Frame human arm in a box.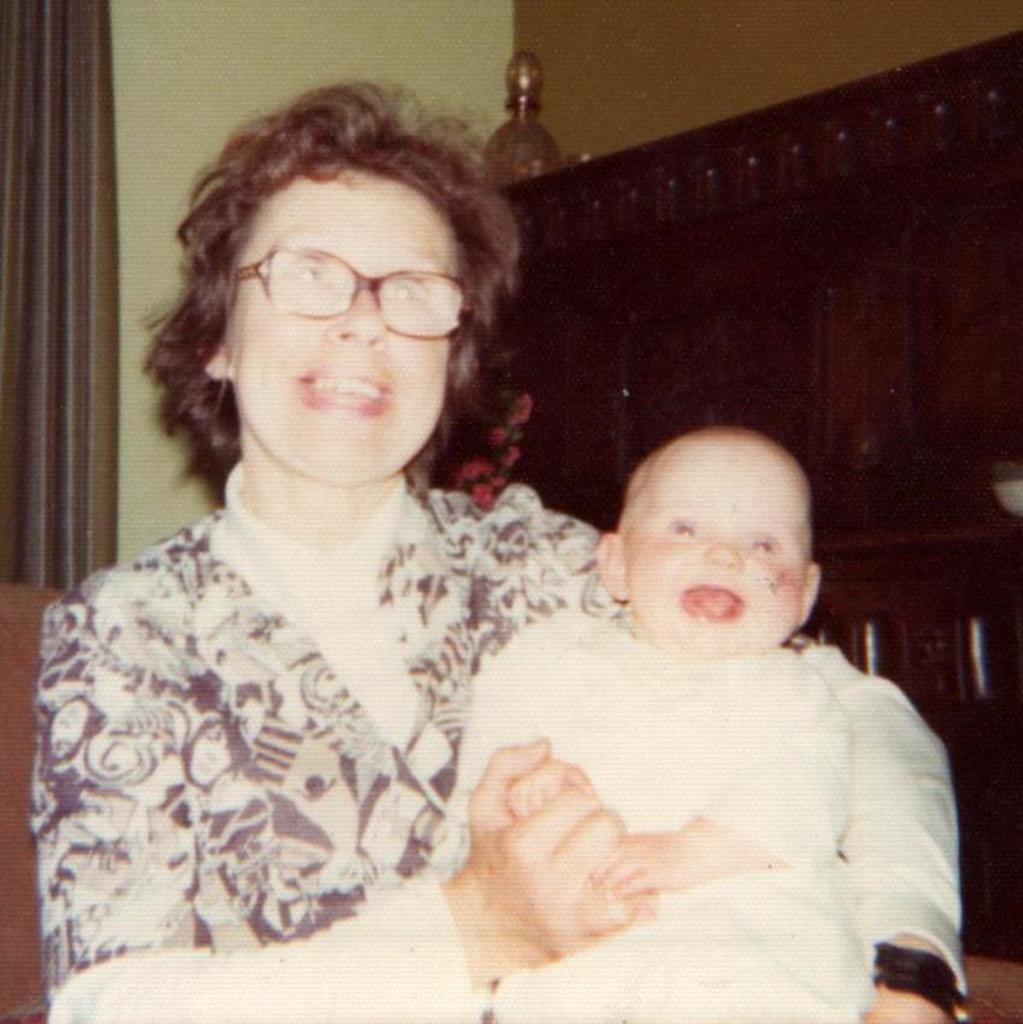
<bbox>853, 688, 976, 1023</bbox>.
